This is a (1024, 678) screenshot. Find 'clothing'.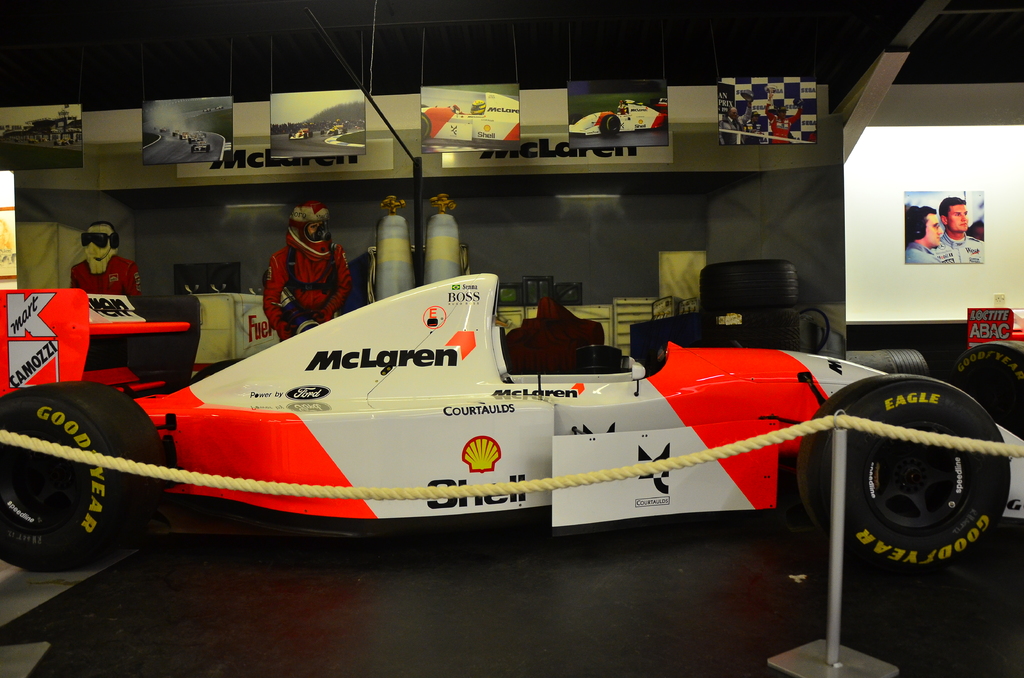
Bounding box: (67,253,135,302).
